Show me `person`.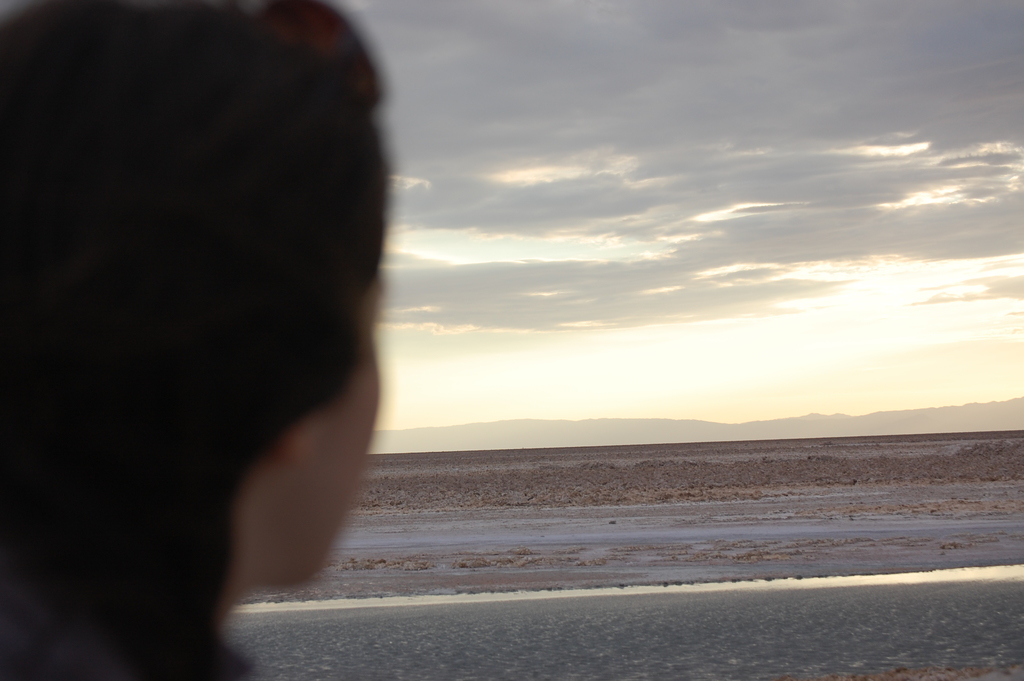
`person` is here: 0,0,388,680.
